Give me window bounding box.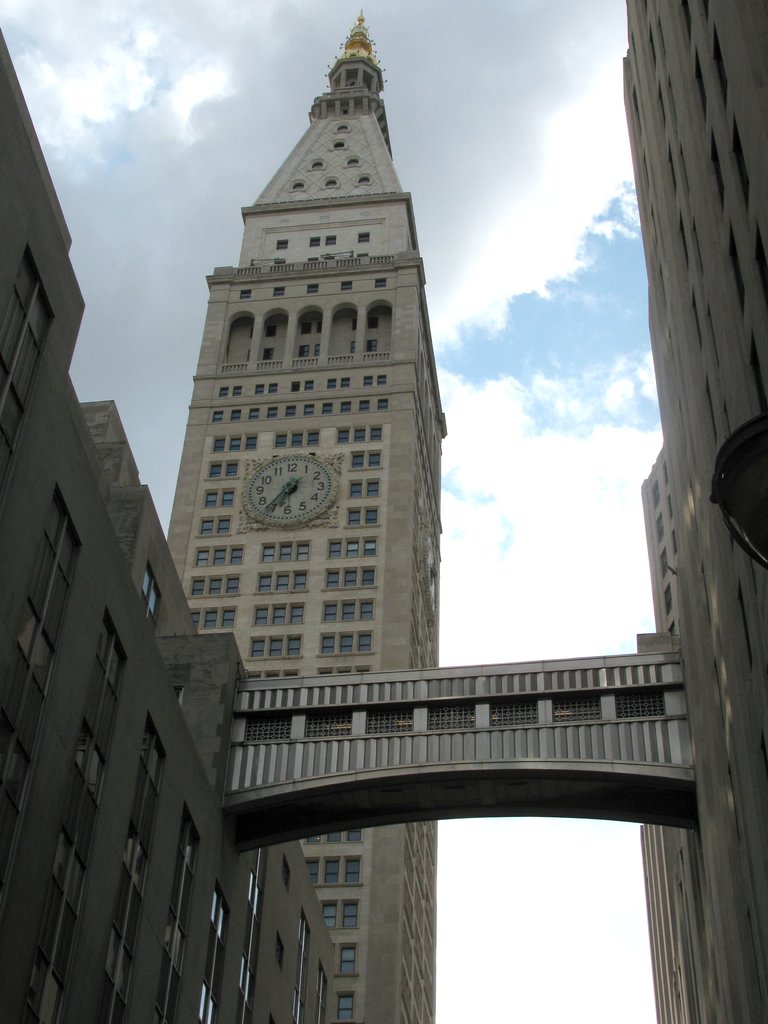
crop(189, 544, 244, 565).
